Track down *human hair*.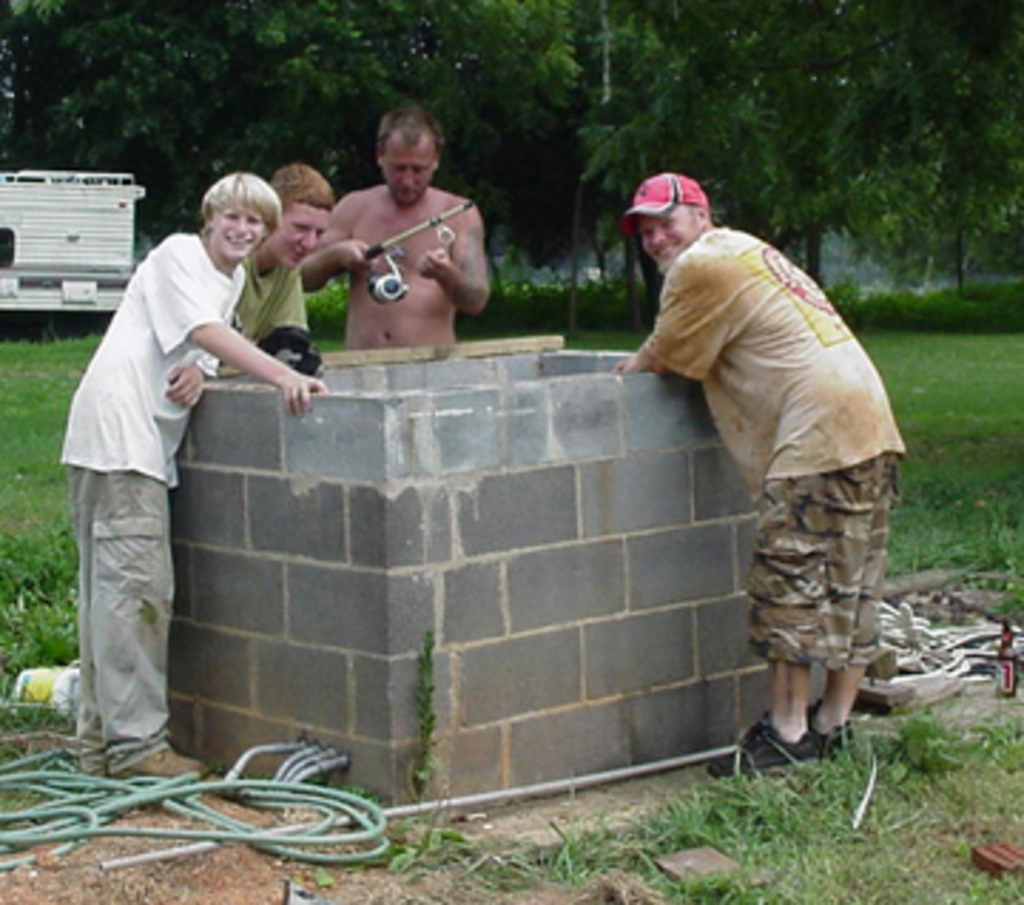
Tracked to 185:168:284:262.
